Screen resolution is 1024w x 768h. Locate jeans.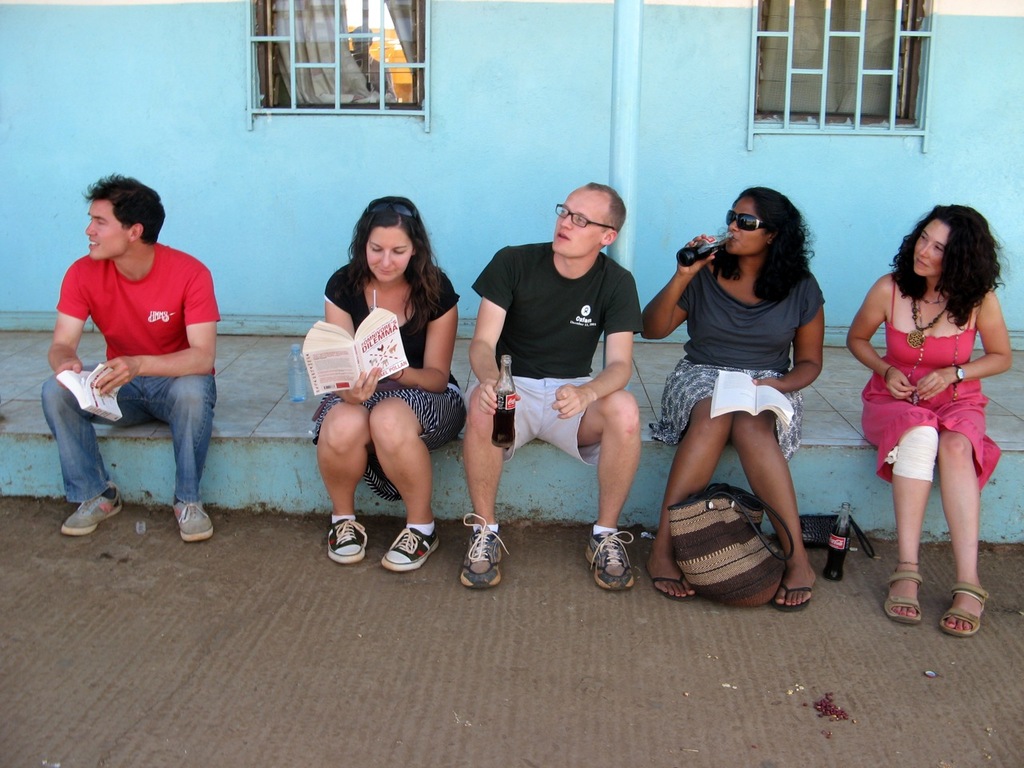
Rect(54, 364, 218, 533).
